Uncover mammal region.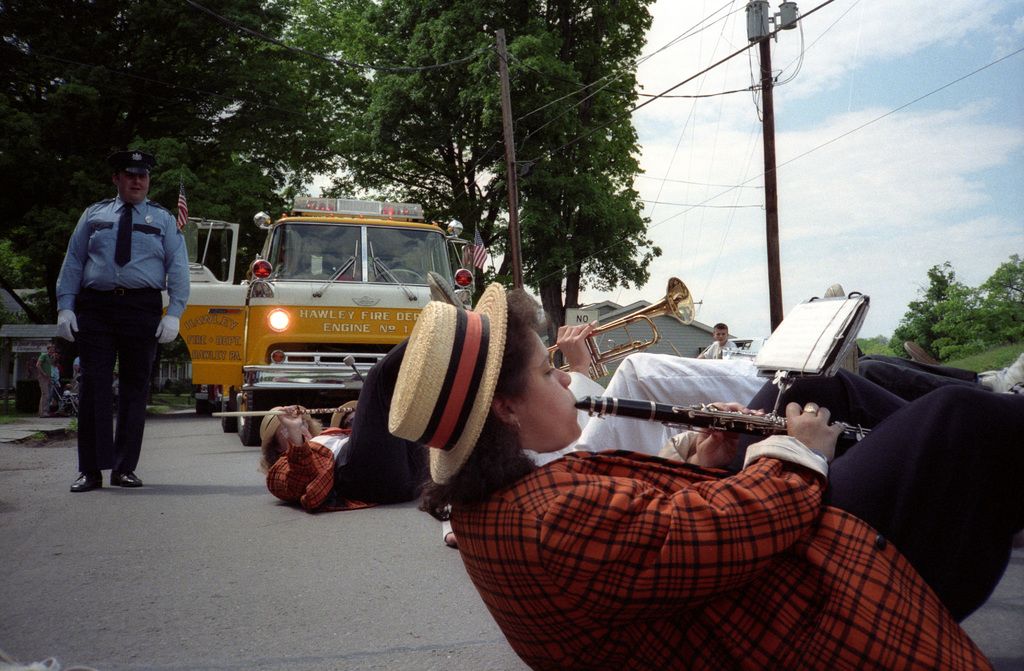
Uncovered: pyautogui.locateOnScreen(44, 168, 189, 469).
